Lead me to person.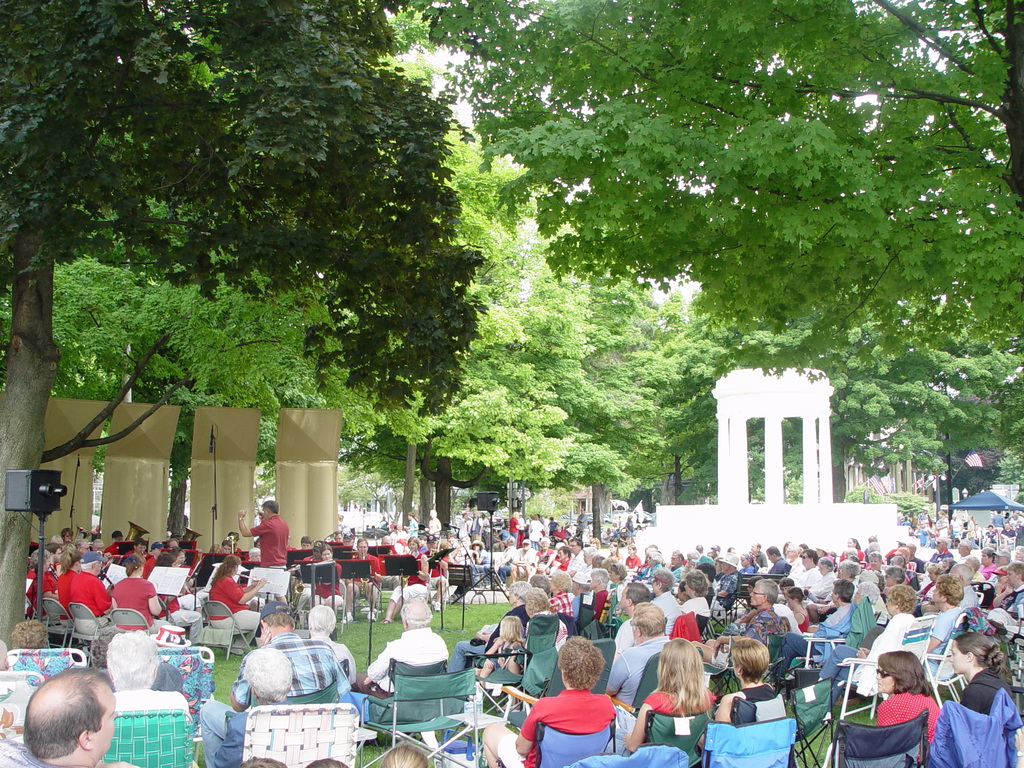
Lead to <region>972, 522, 986, 544</region>.
